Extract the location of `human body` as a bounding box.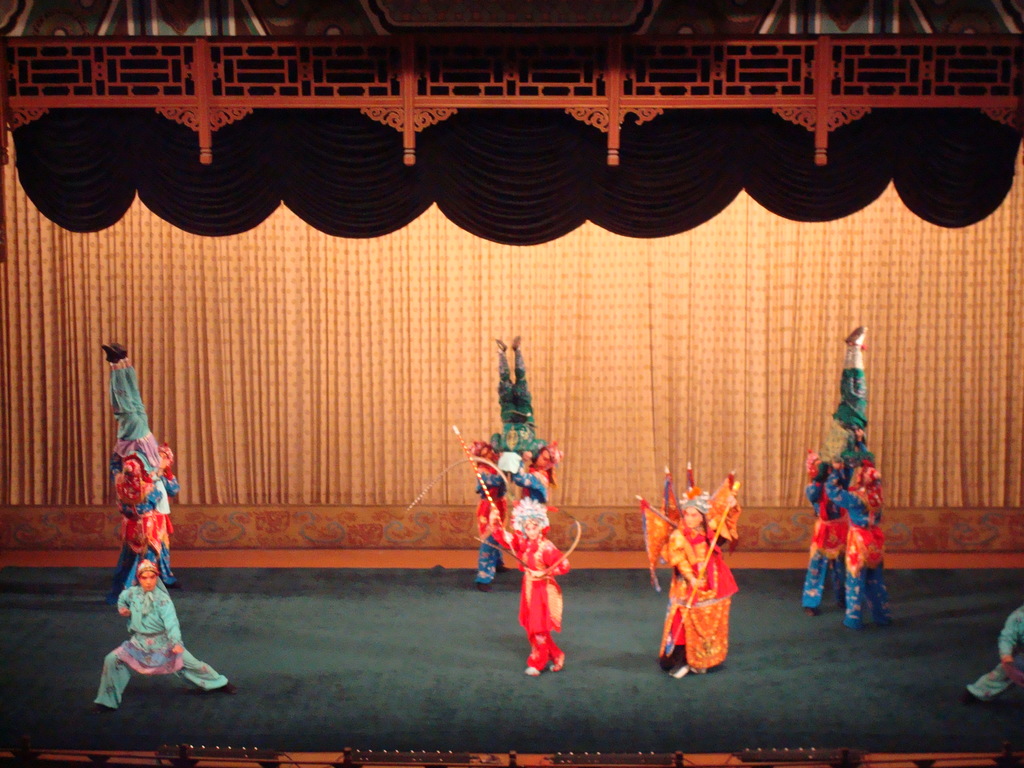
bbox=[493, 500, 570, 675].
